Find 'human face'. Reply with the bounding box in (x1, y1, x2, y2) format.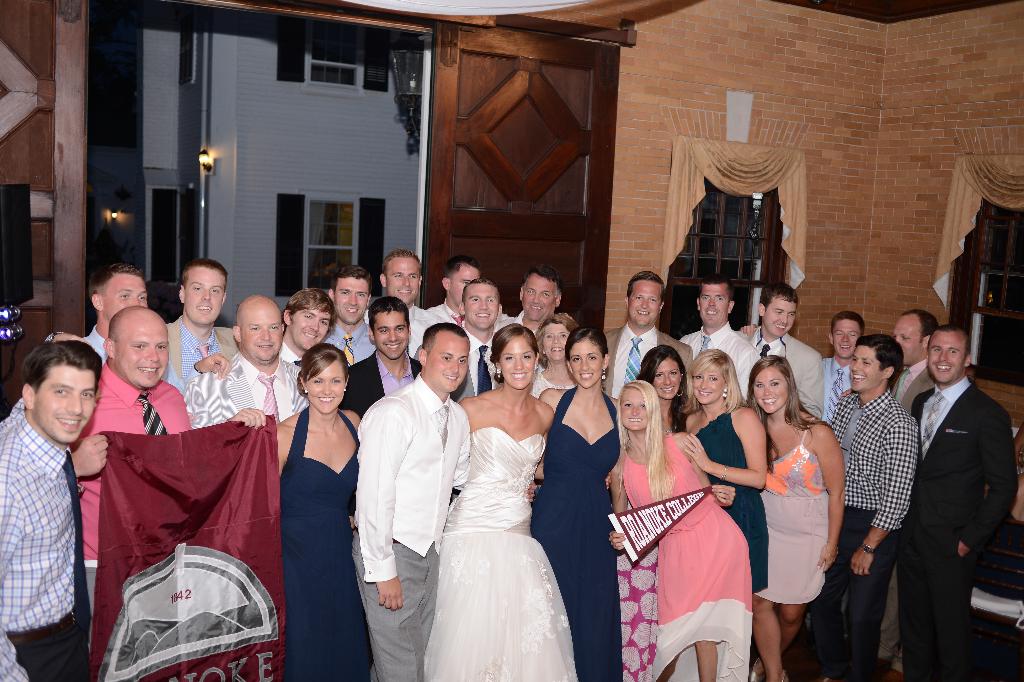
(296, 310, 330, 356).
